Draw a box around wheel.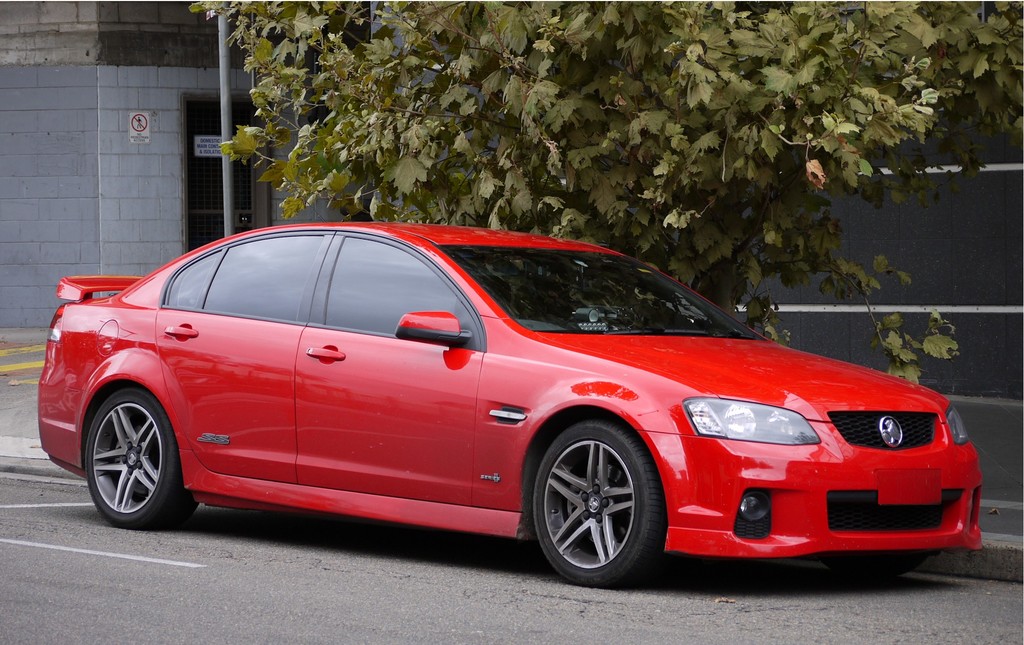
<box>534,426,666,594</box>.
